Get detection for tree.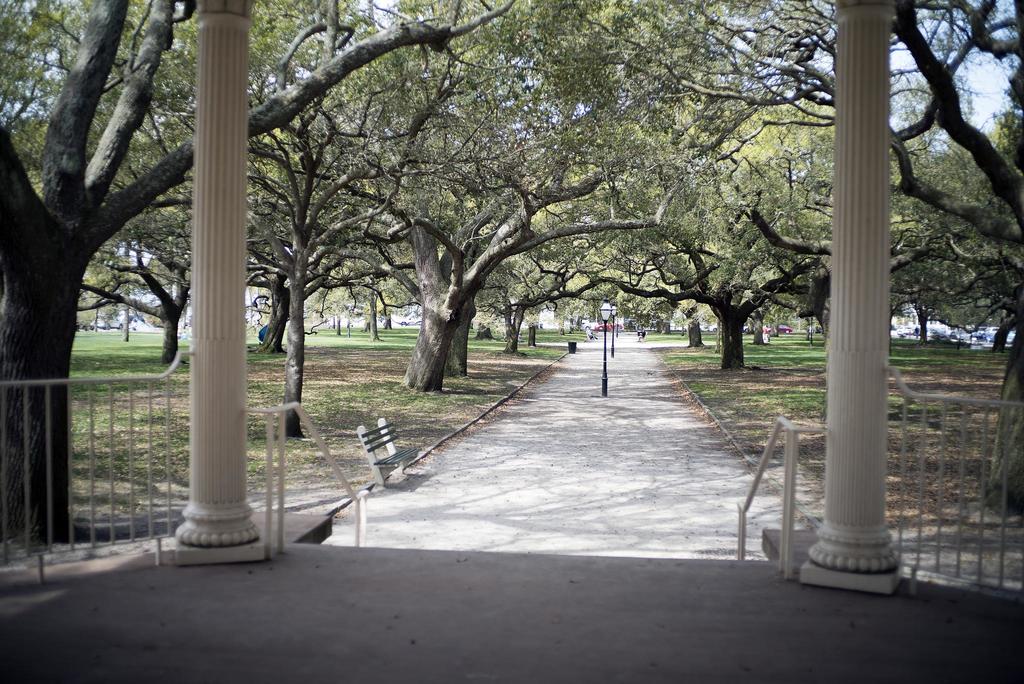
Detection: box=[486, 0, 1023, 521].
